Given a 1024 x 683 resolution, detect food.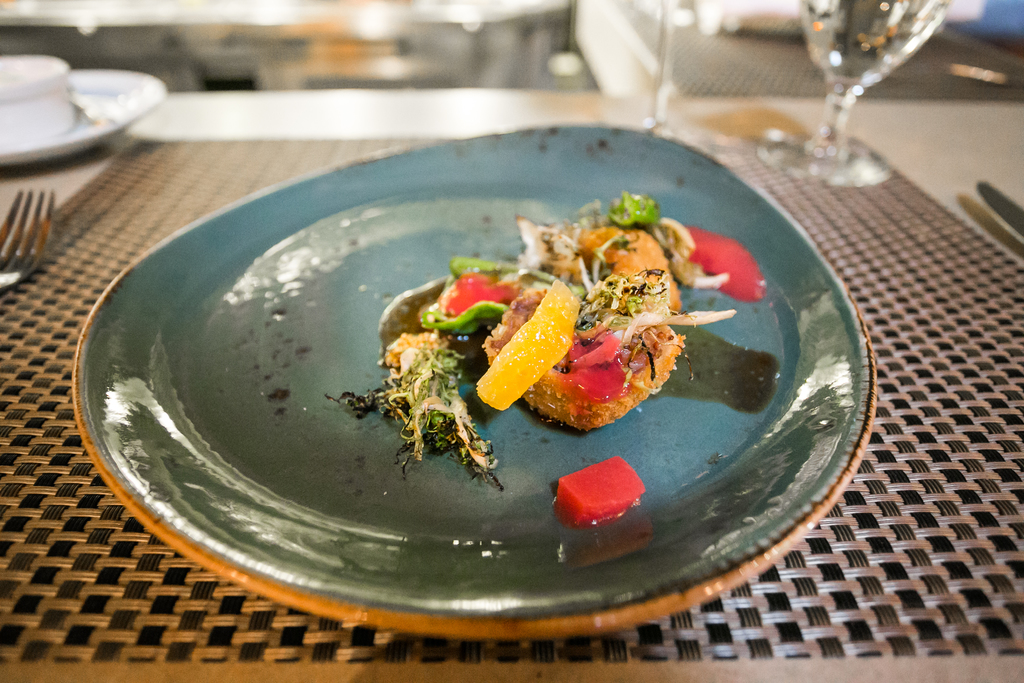
region(388, 180, 742, 479).
